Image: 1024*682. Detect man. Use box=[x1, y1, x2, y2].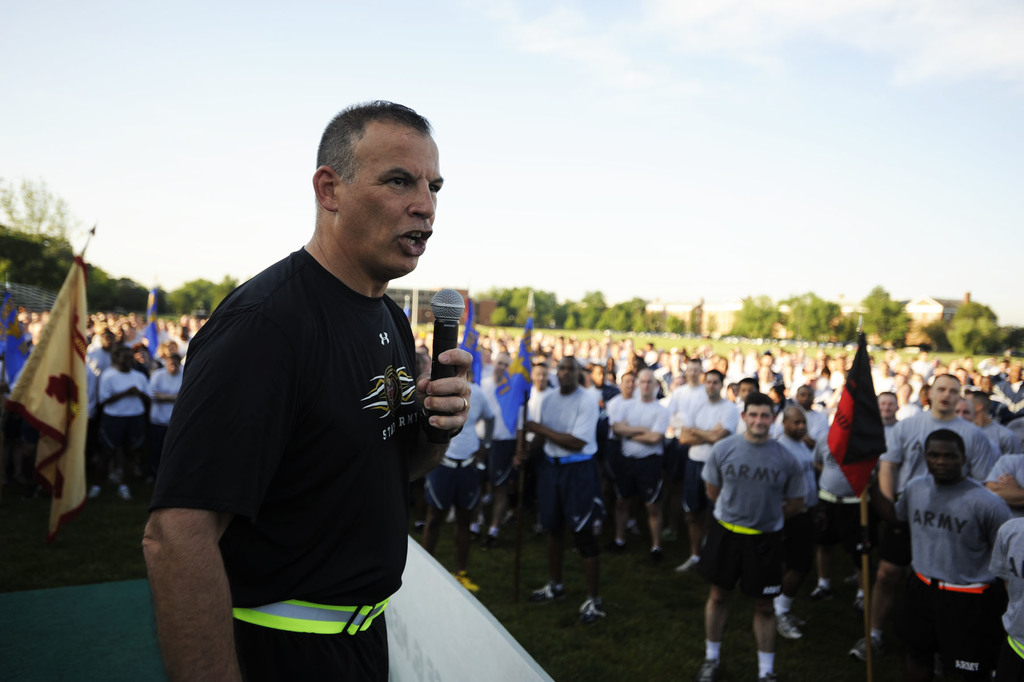
box=[701, 387, 806, 681].
